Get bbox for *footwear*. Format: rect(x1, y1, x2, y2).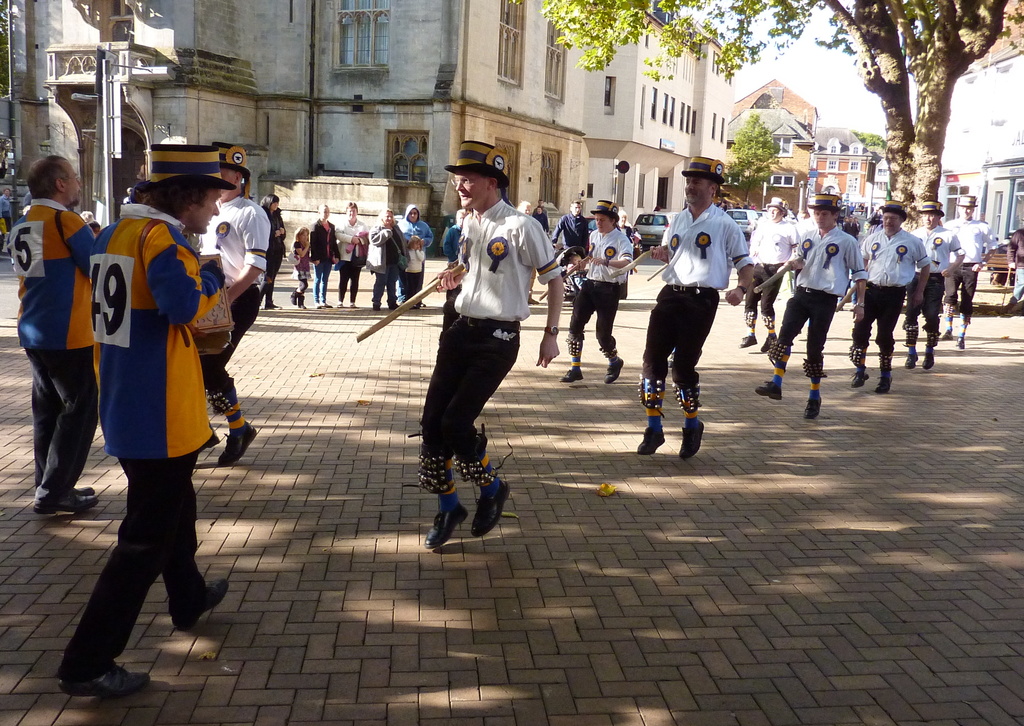
rect(170, 577, 235, 630).
